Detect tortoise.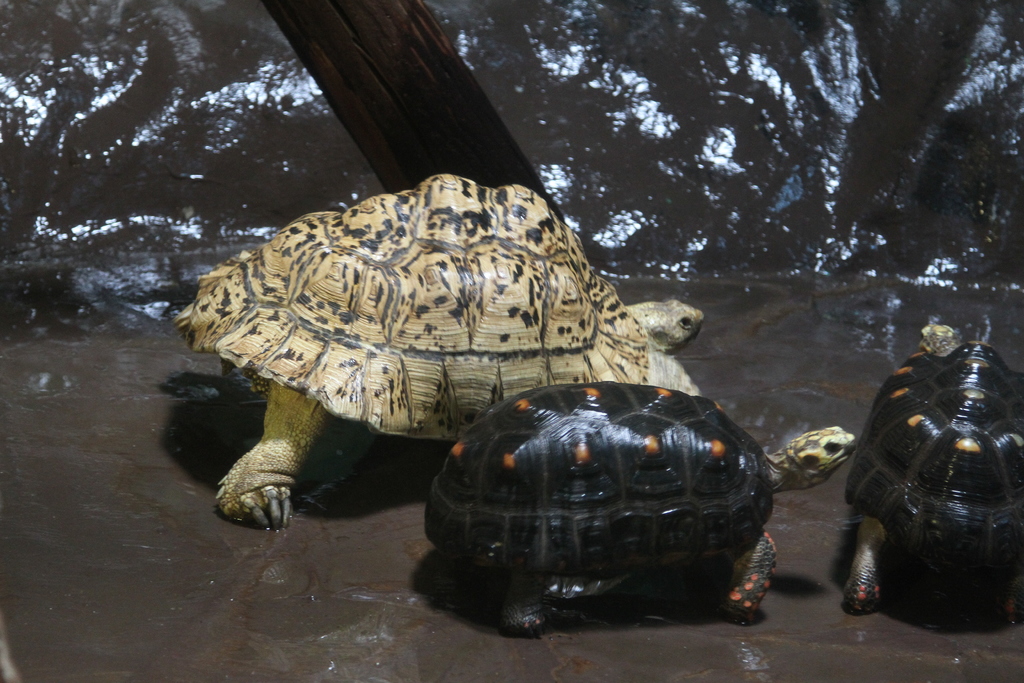
Detected at 846, 322, 1023, 616.
